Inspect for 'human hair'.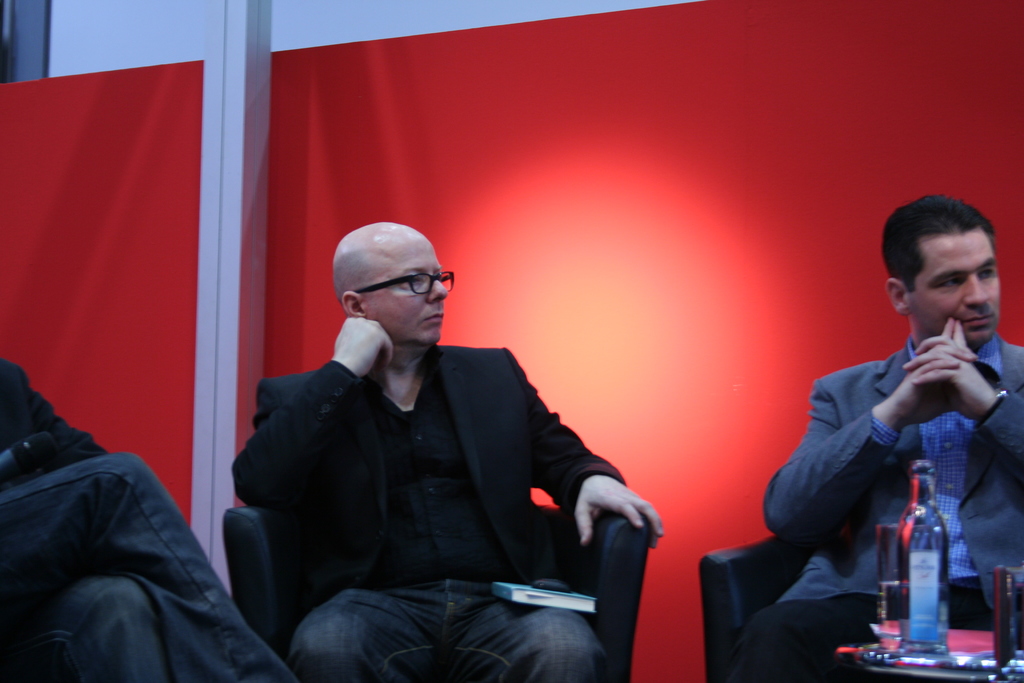
Inspection: BBox(891, 201, 997, 301).
